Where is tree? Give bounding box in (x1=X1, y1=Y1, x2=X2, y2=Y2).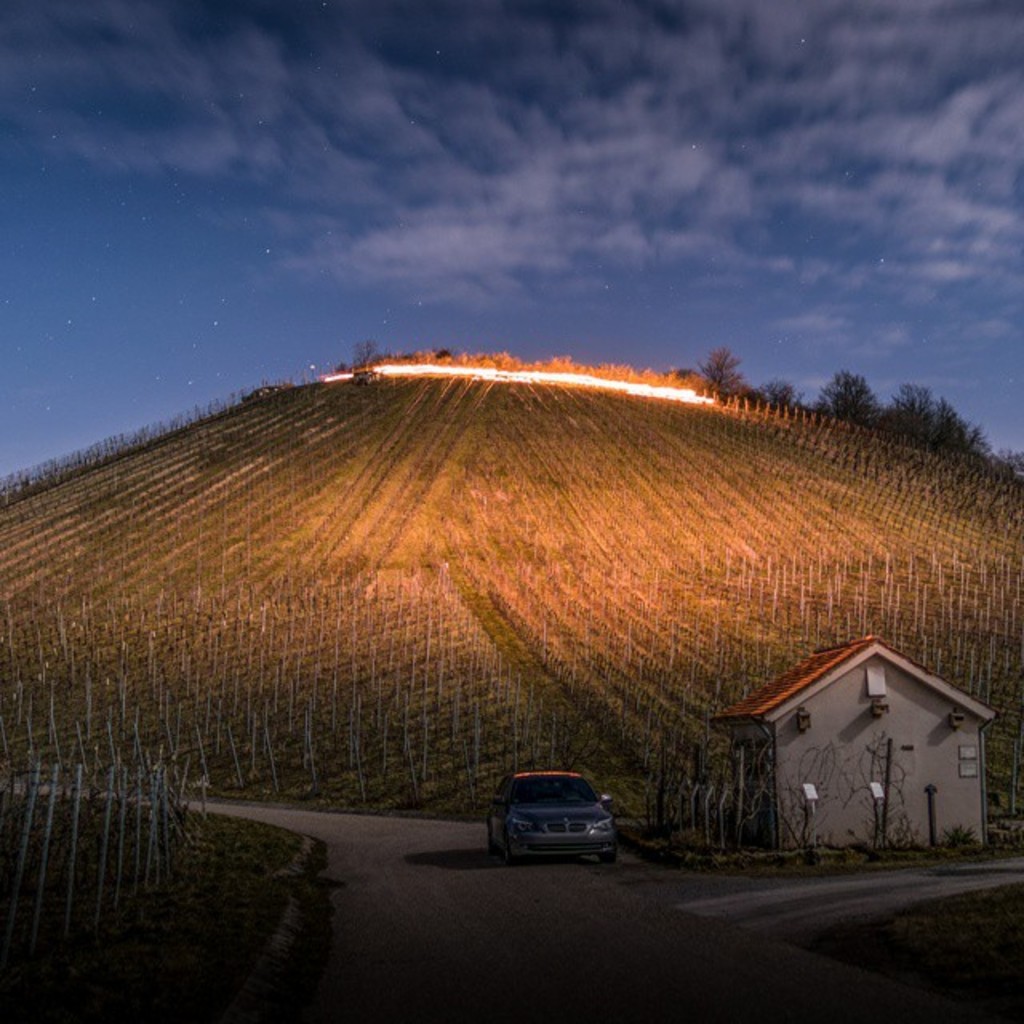
(x1=880, y1=376, x2=994, y2=467).
